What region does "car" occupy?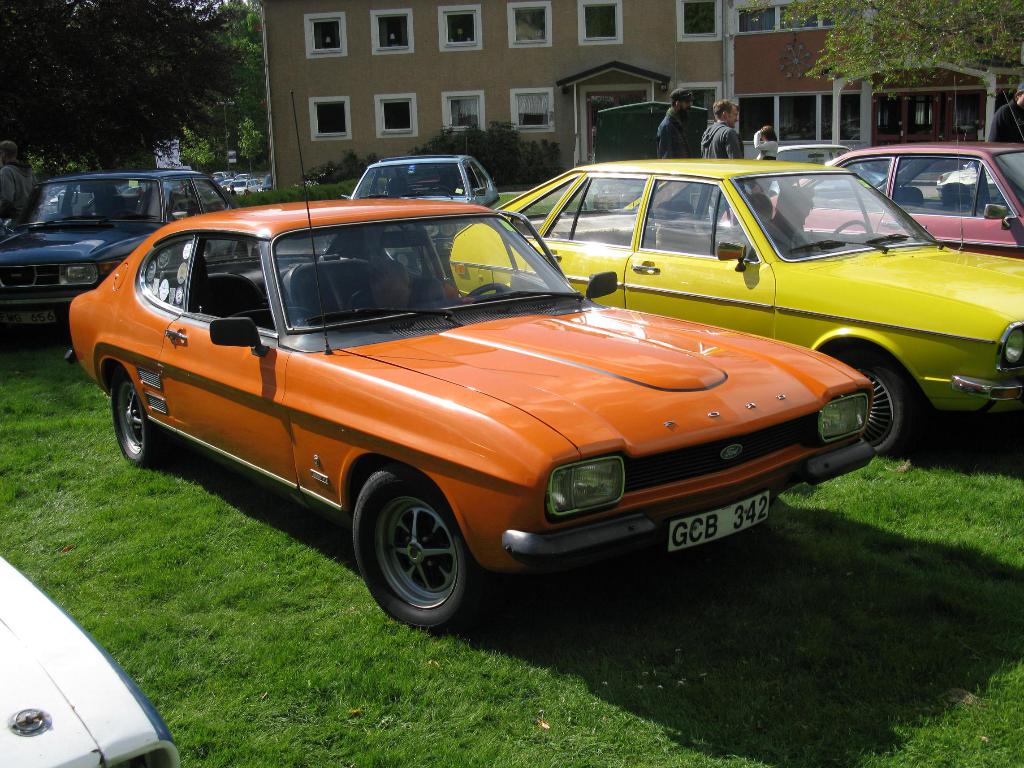
[342, 147, 502, 236].
